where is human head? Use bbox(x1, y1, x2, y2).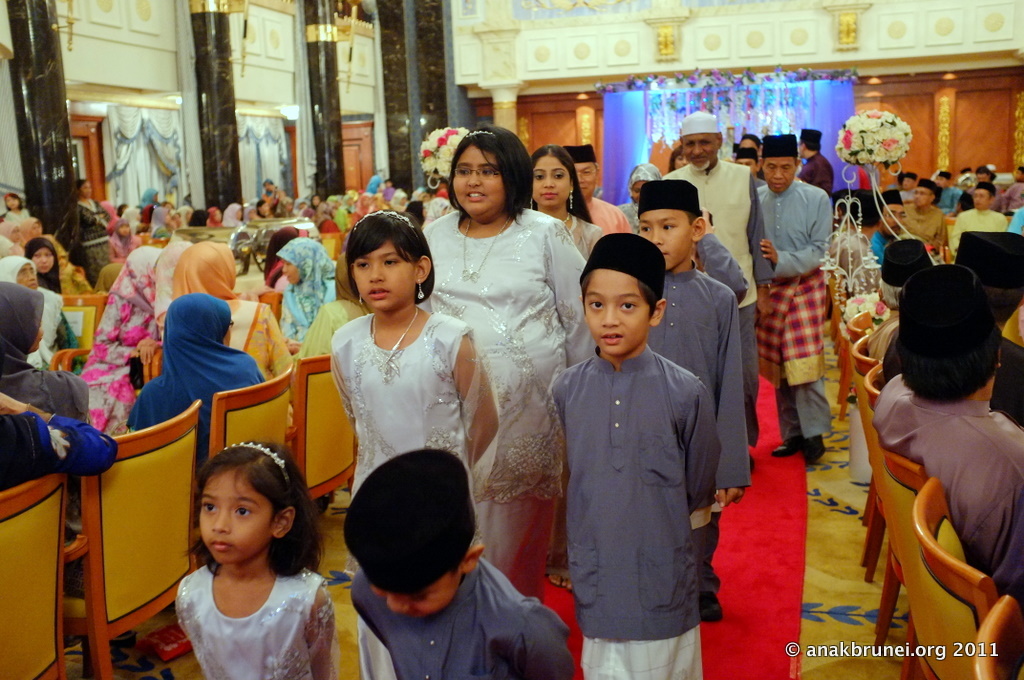
bbox(367, 176, 383, 188).
